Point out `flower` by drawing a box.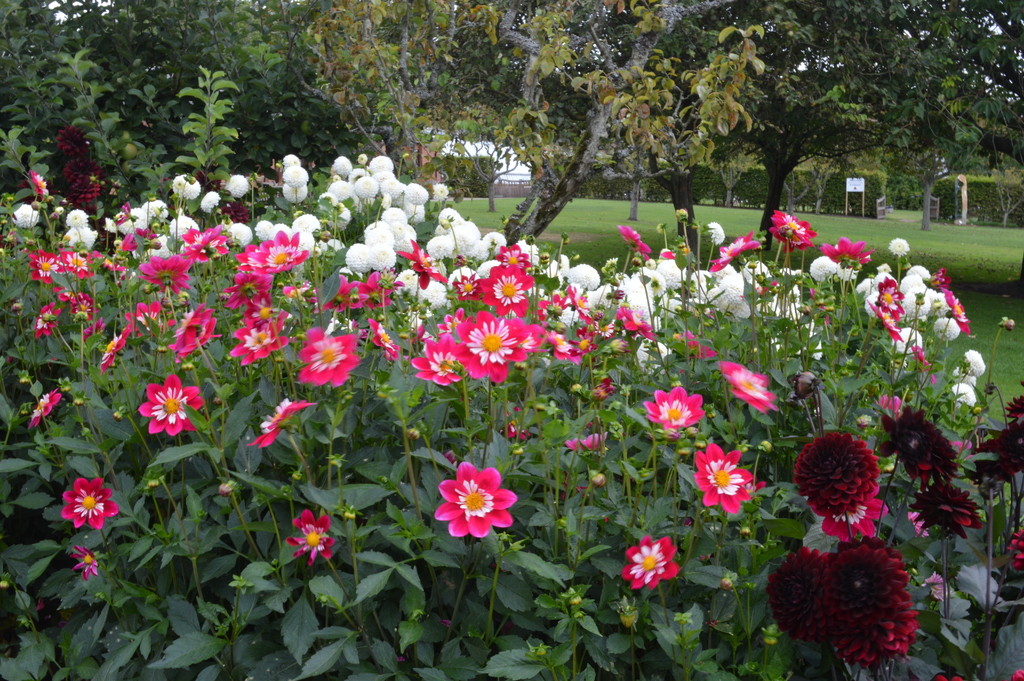
(568, 436, 576, 452).
